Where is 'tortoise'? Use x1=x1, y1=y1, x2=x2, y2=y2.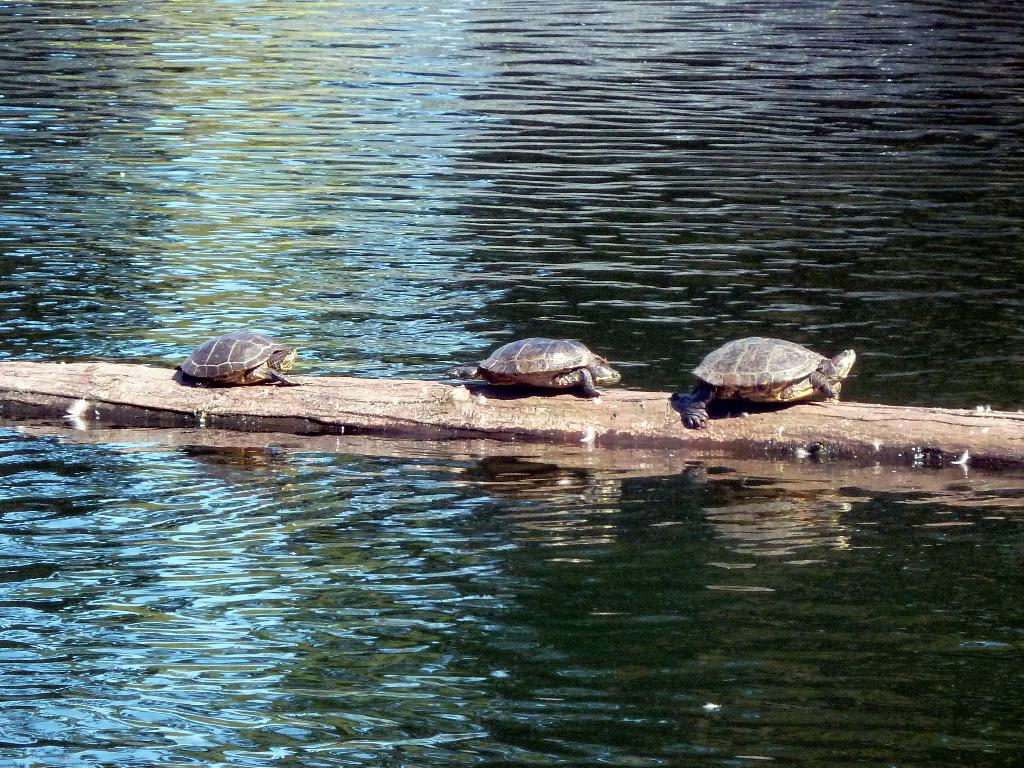
x1=177, y1=334, x2=307, y2=386.
